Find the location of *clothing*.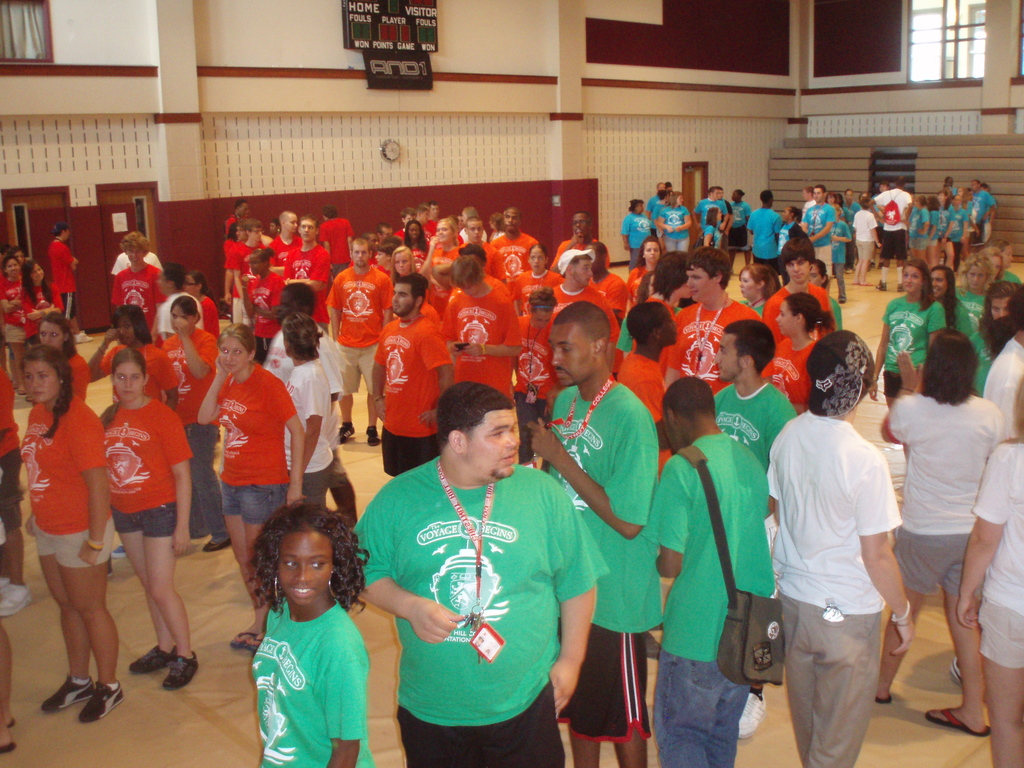
Location: x1=278 y1=241 x2=330 y2=298.
